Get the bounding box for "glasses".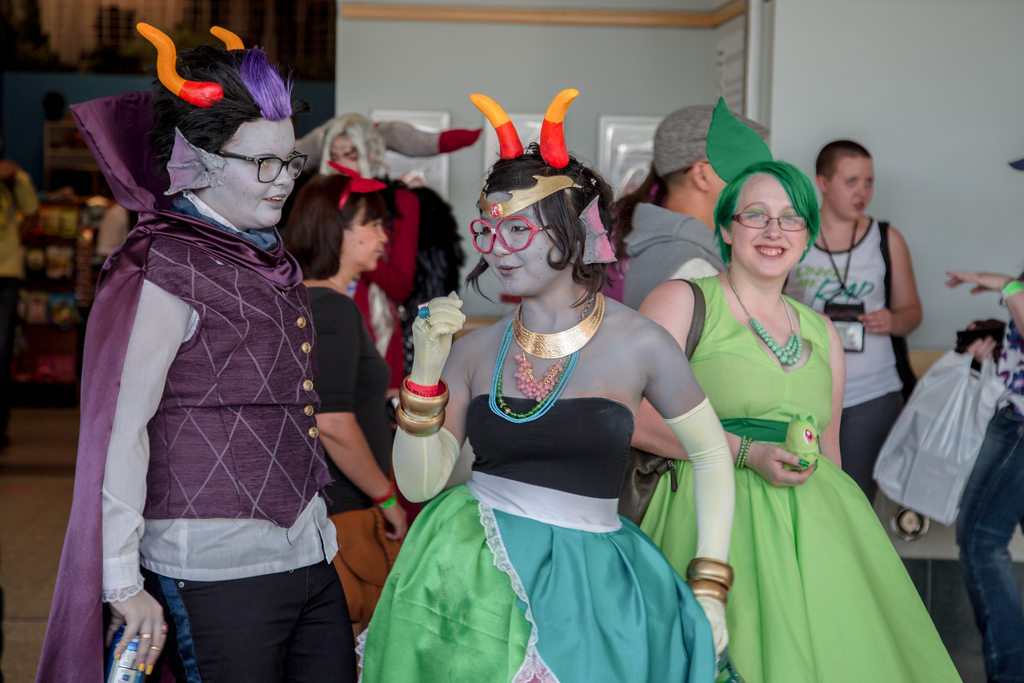
(left=730, top=208, right=813, bottom=231).
